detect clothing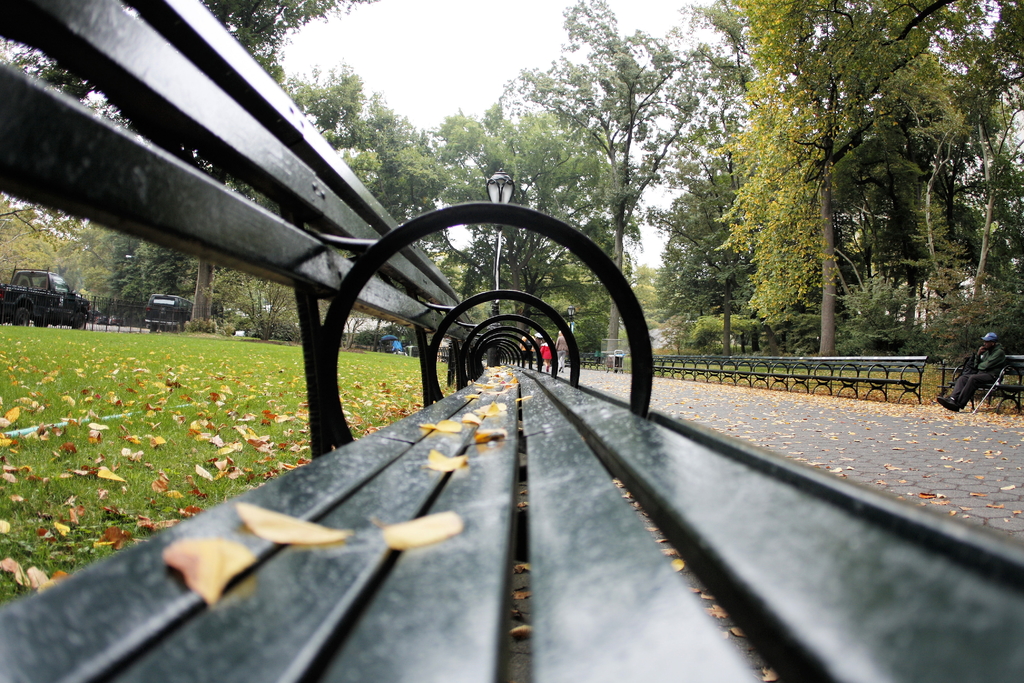
detection(537, 343, 553, 368)
